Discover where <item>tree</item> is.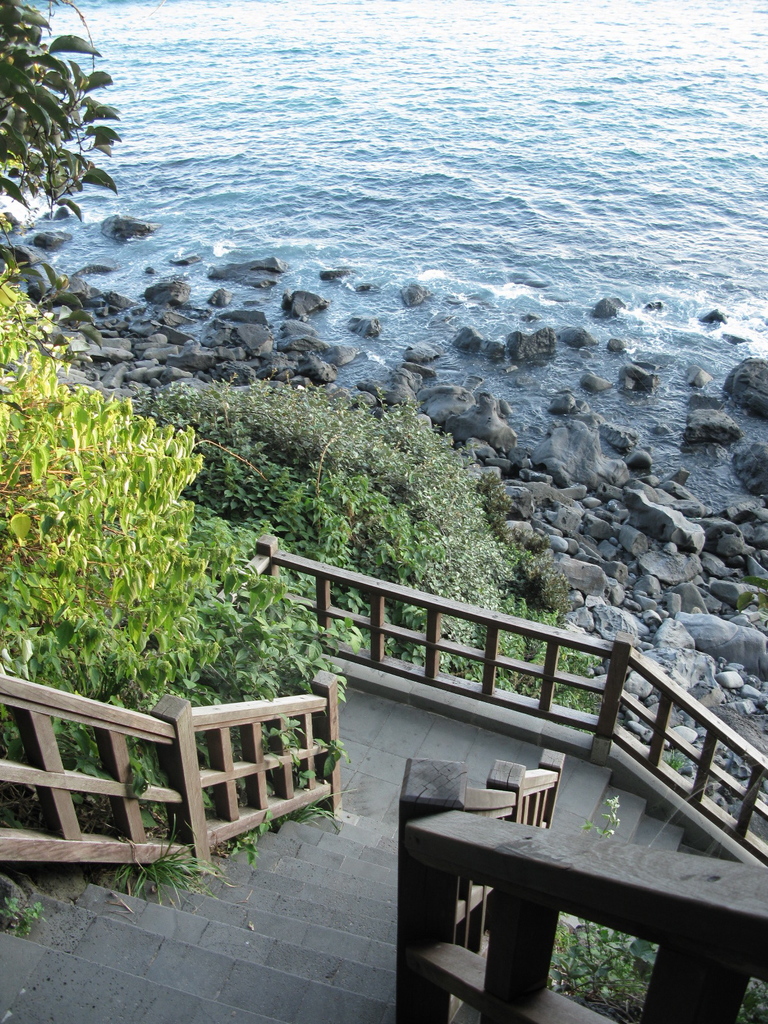
Discovered at {"left": 0, "top": 260, "right": 363, "bottom": 947}.
